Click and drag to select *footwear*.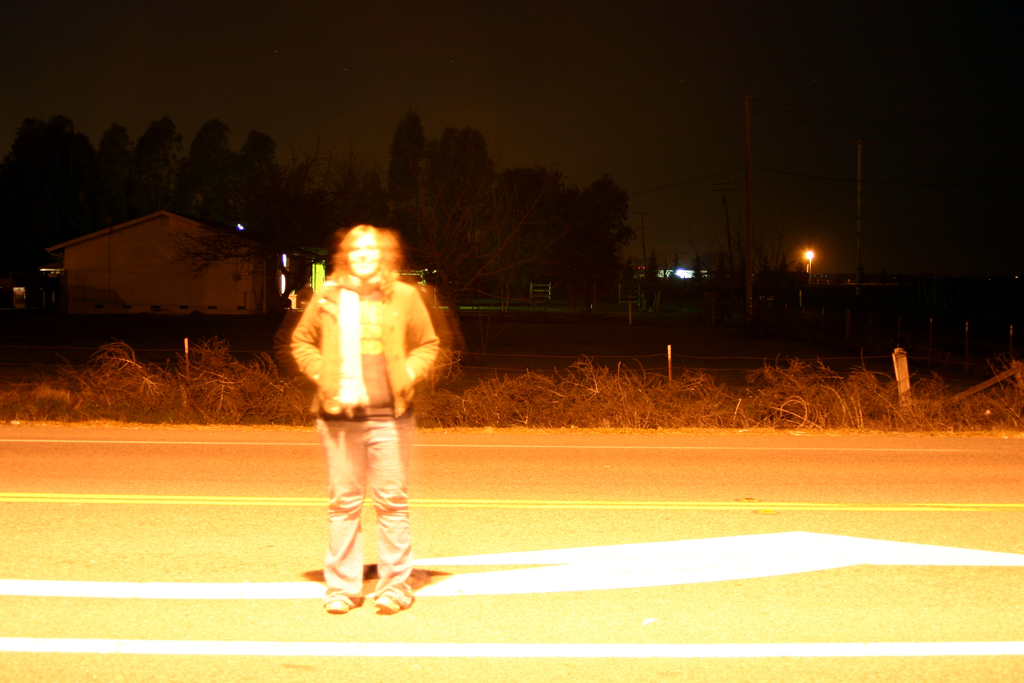
Selection: [left=324, top=597, right=351, bottom=614].
